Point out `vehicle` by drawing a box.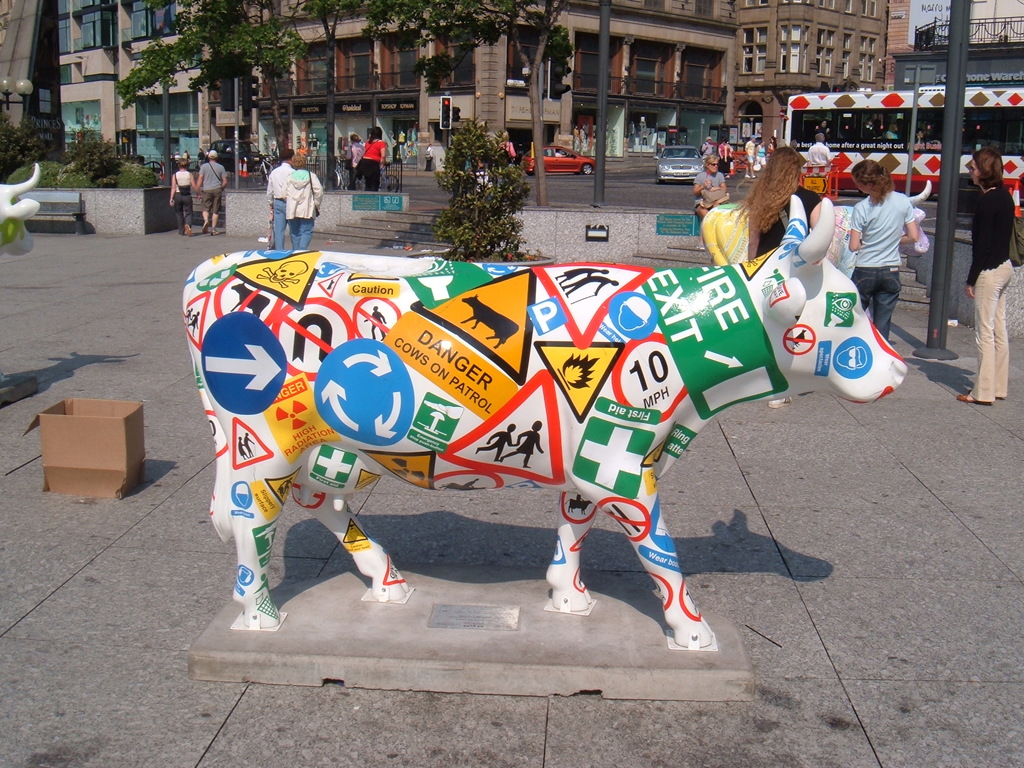
detection(525, 143, 604, 180).
